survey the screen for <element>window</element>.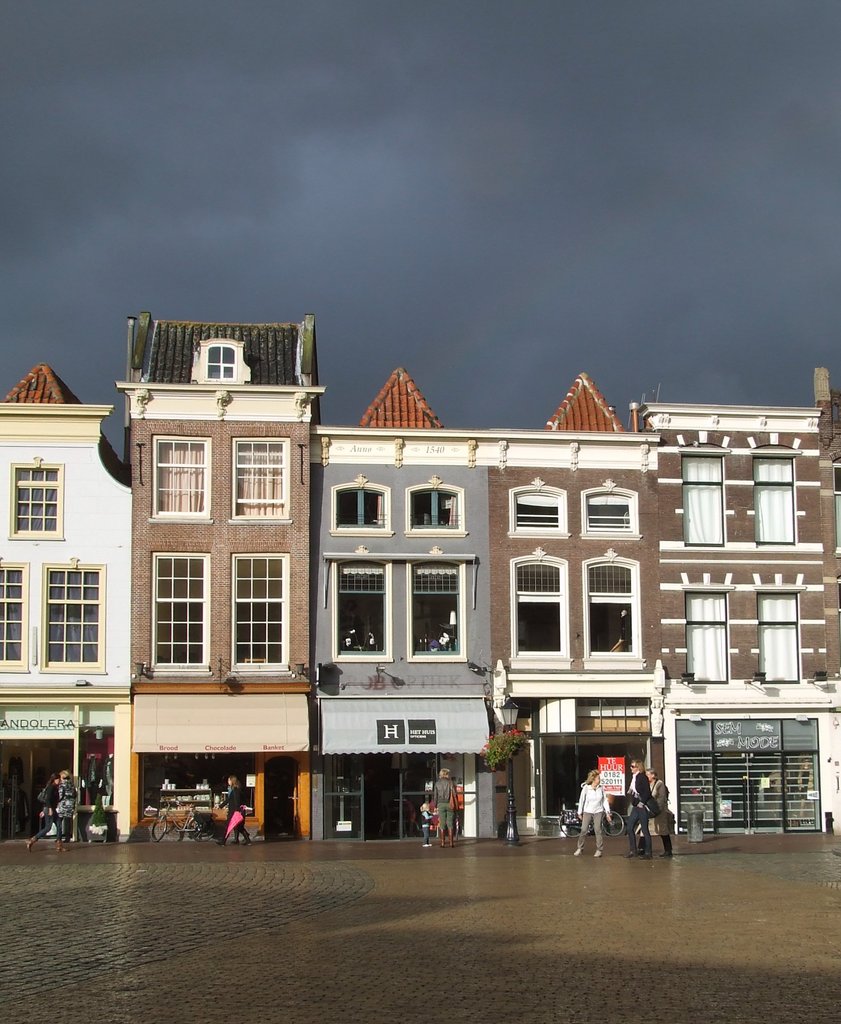
Survey found: crop(506, 550, 573, 660).
